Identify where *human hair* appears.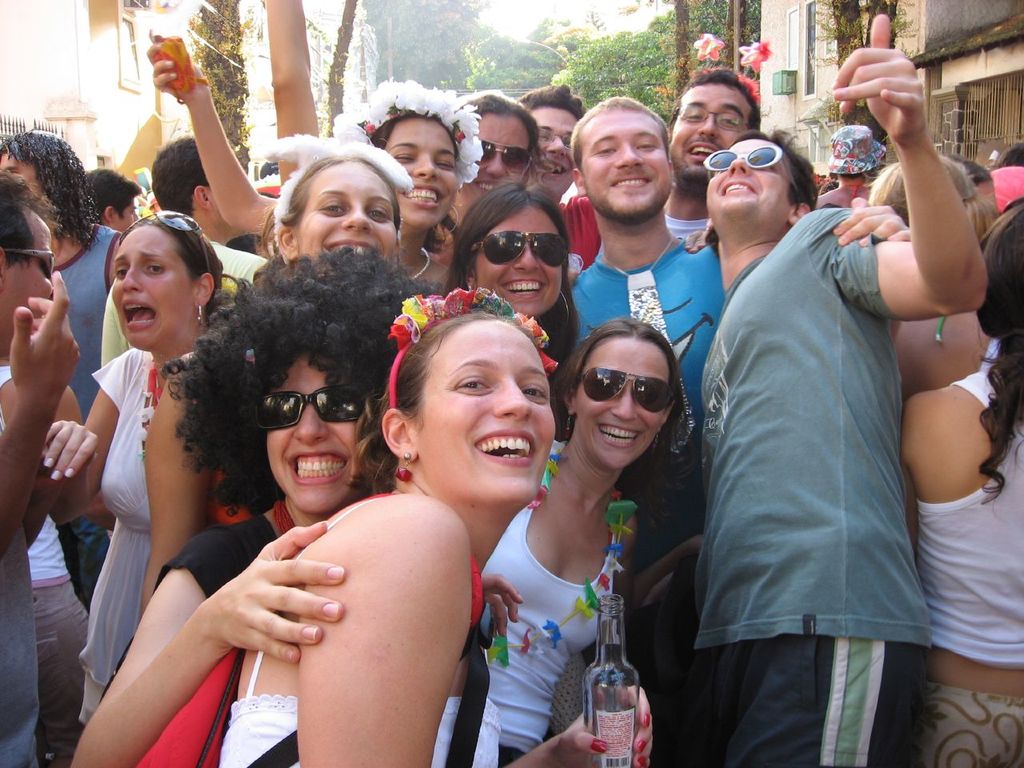
Appears at (701, 126, 820, 262).
